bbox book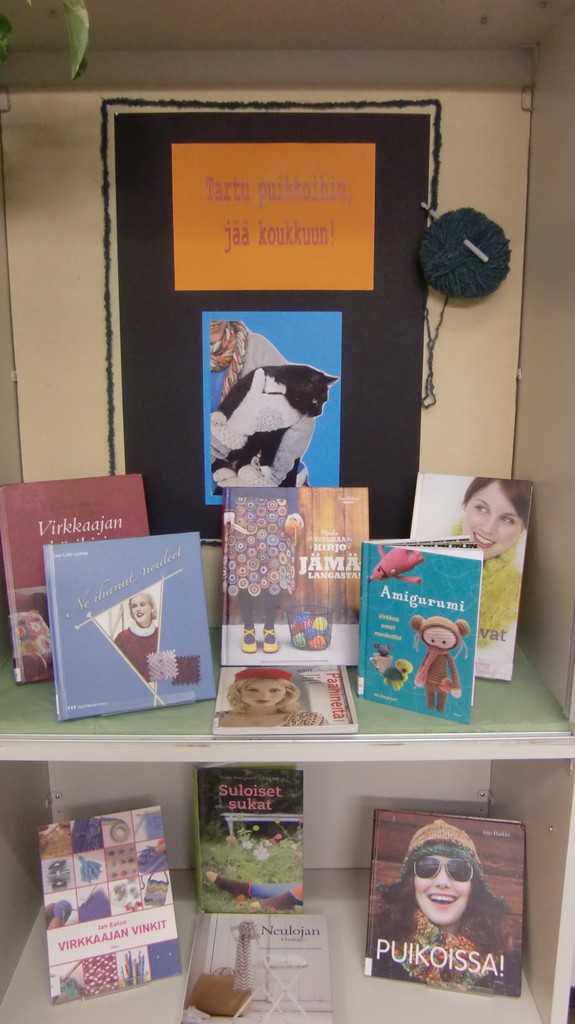
[0, 474, 158, 685]
